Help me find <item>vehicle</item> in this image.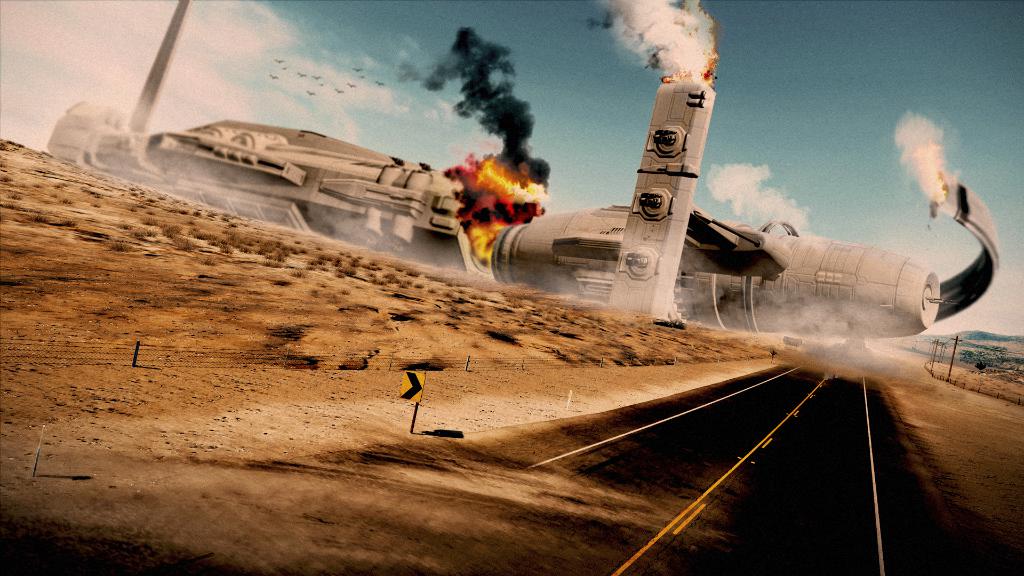
Found it: l=49, t=0, r=493, b=282.
